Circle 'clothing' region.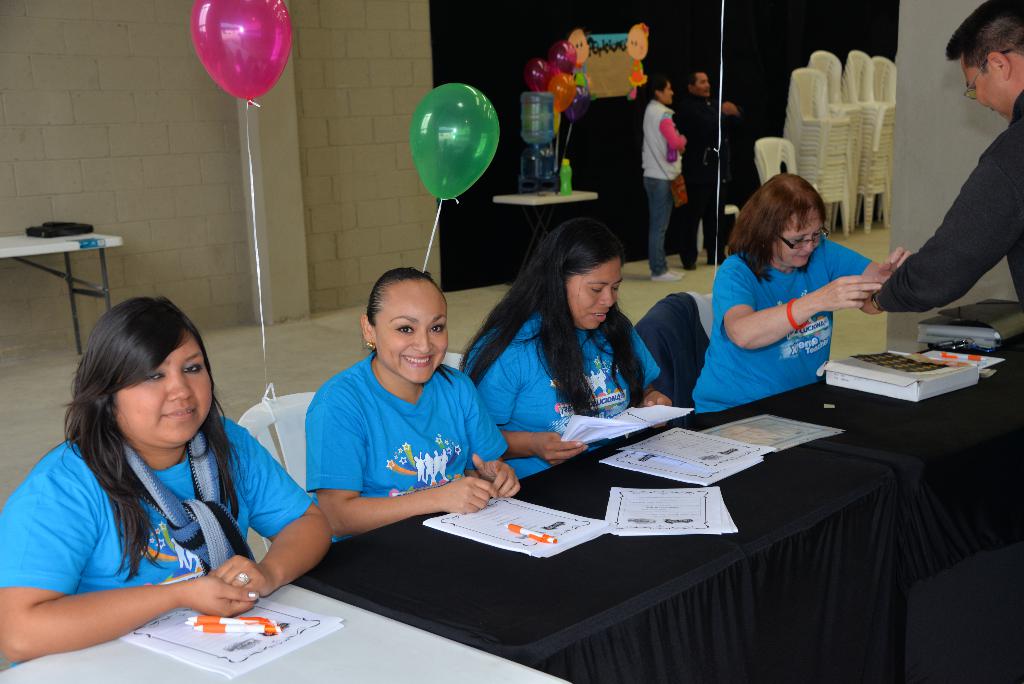
Region: bbox=(0, 412, 315, 667).
